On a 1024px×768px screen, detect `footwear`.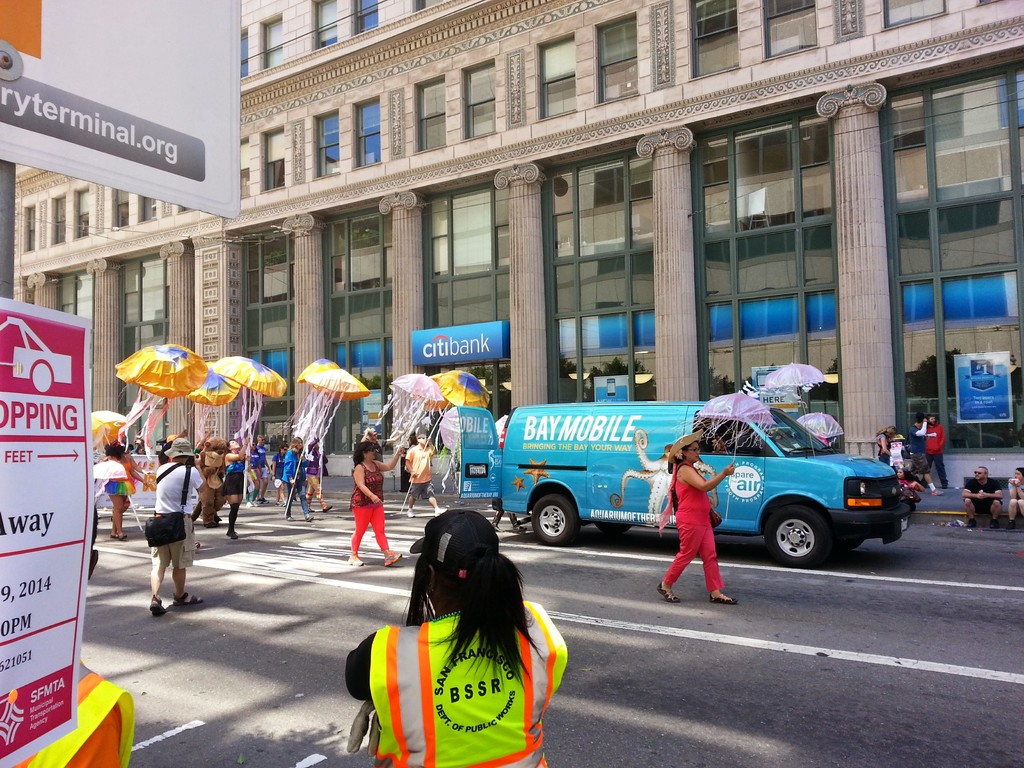
<box>409,503,415,520</box>.
